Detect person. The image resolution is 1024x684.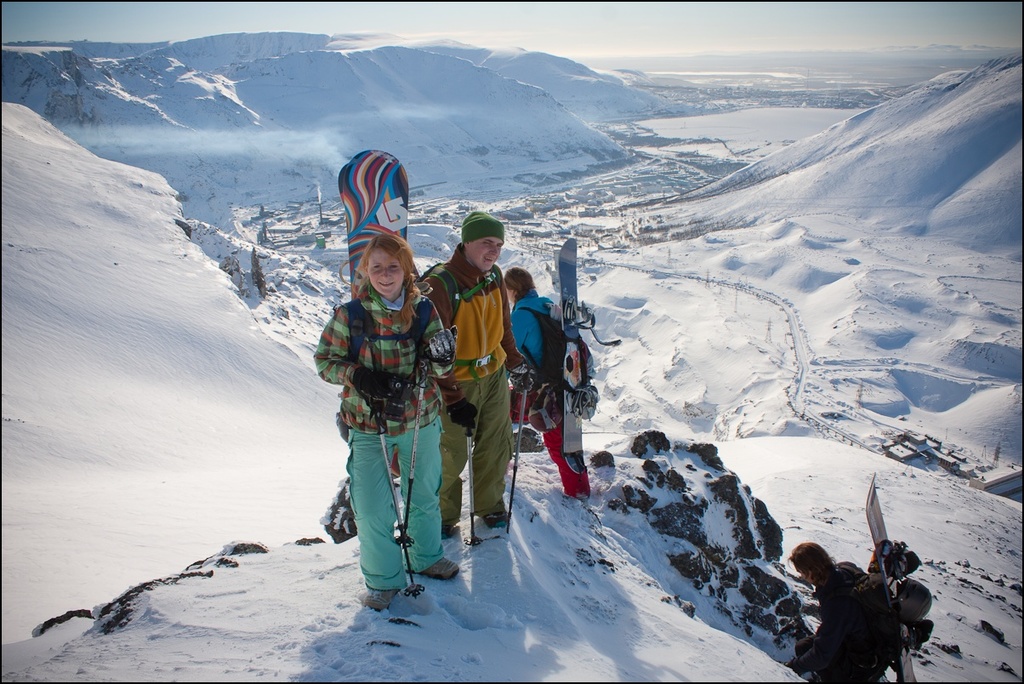
<bbox>787, 543, 894, 680</bbox>.
